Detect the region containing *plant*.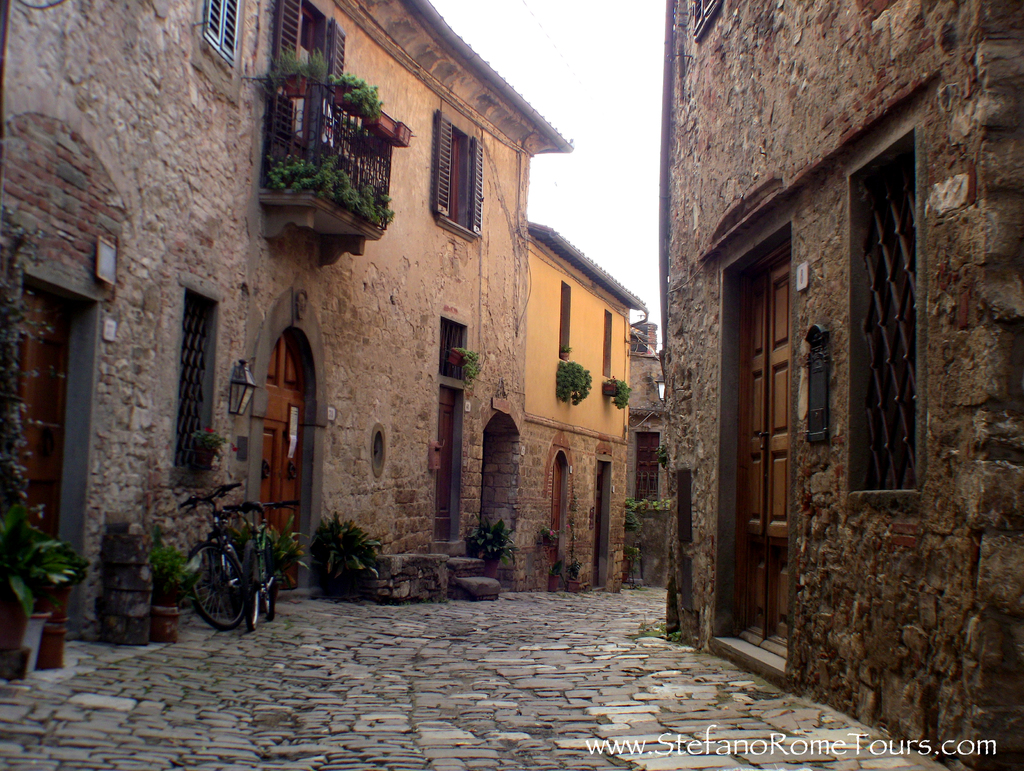
x1=0, y1=222, x2=81, y2=624.
